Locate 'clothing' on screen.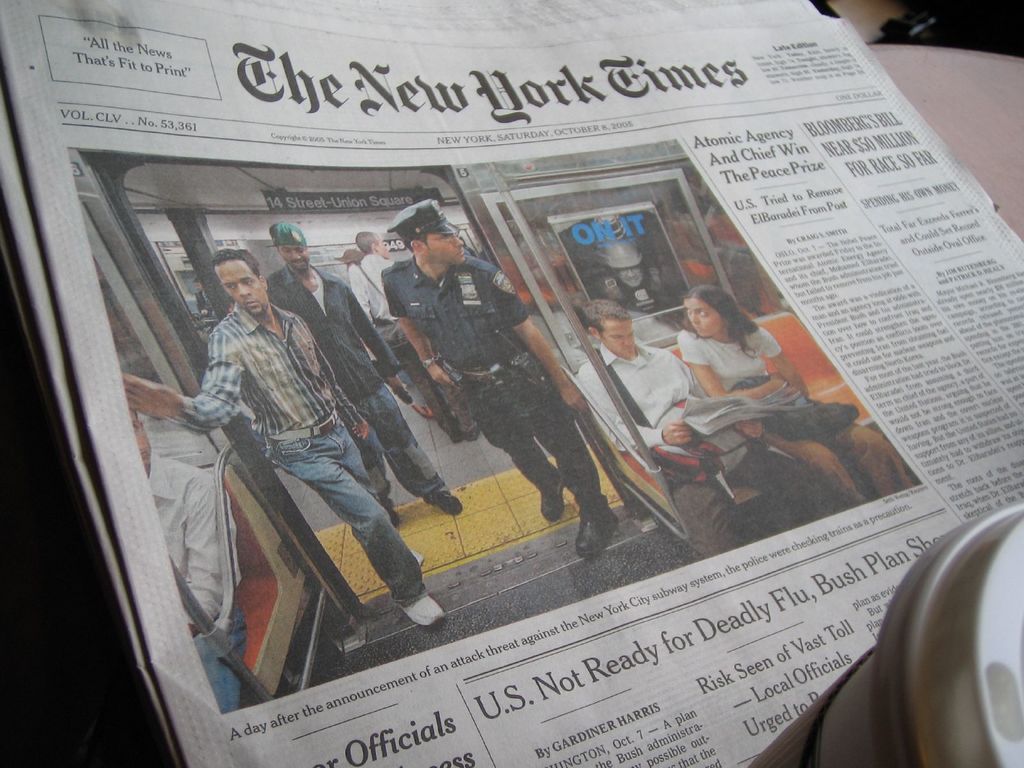
On screen at [left=146, top=454, right=249, bottom=720].
